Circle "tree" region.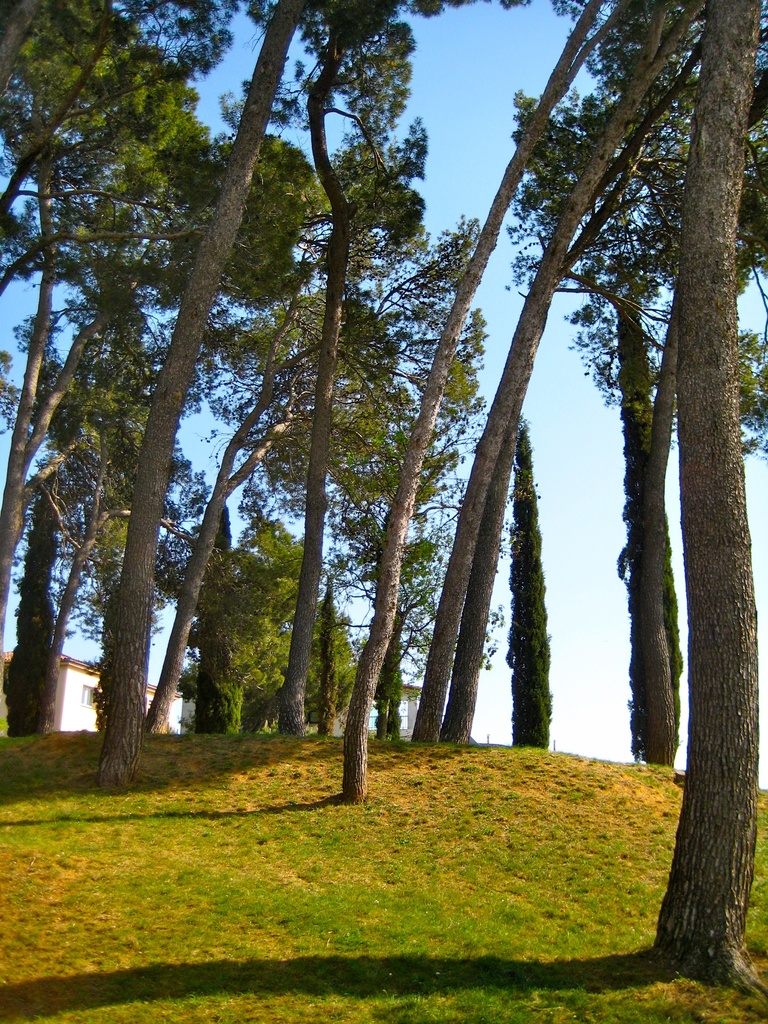
Region: 503:410:554:778.
